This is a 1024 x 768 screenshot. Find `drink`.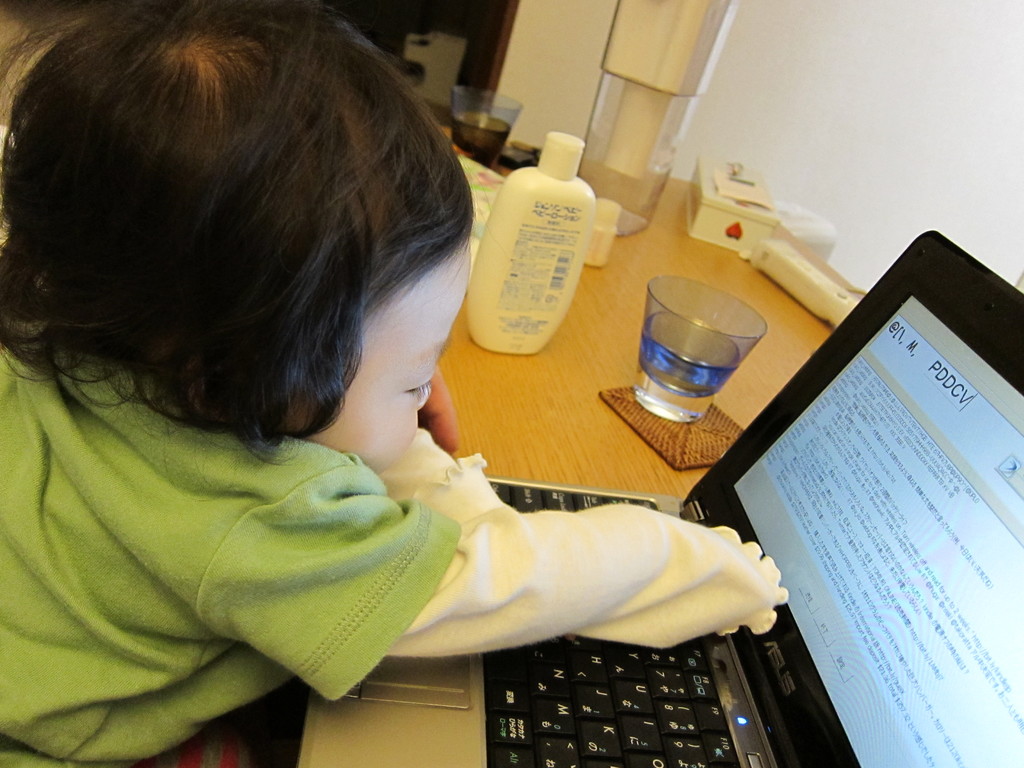
Bounding box: crop(639, 311, 740, 396).
